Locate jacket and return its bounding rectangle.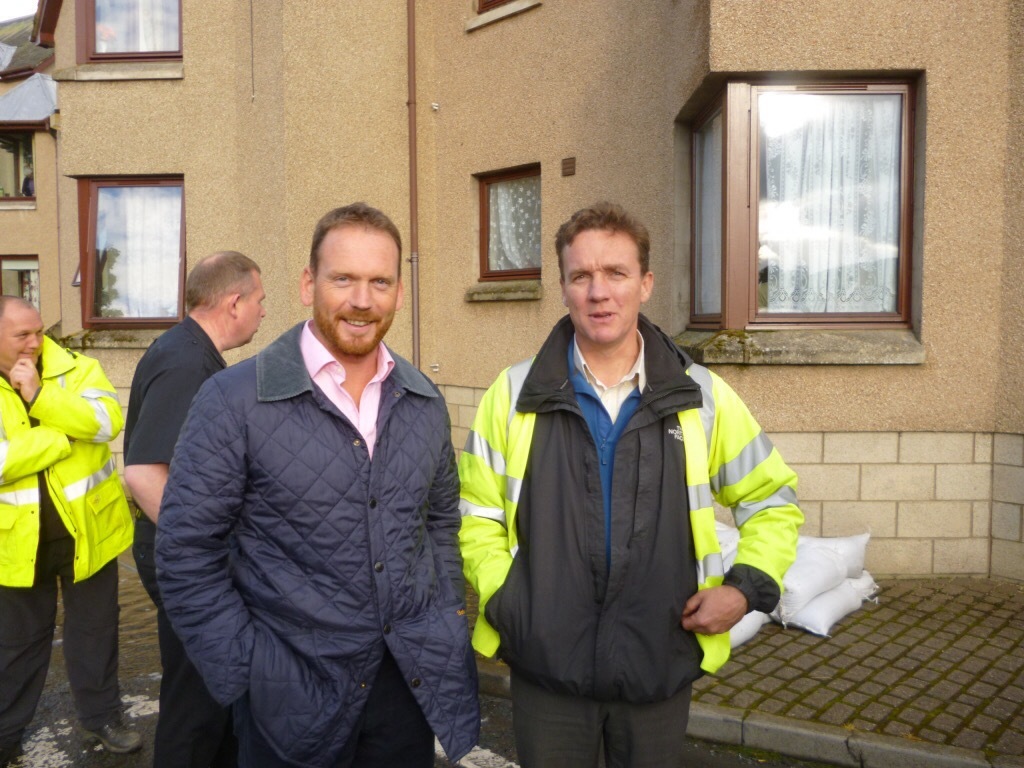
detection(0, 335, 135, 586).
